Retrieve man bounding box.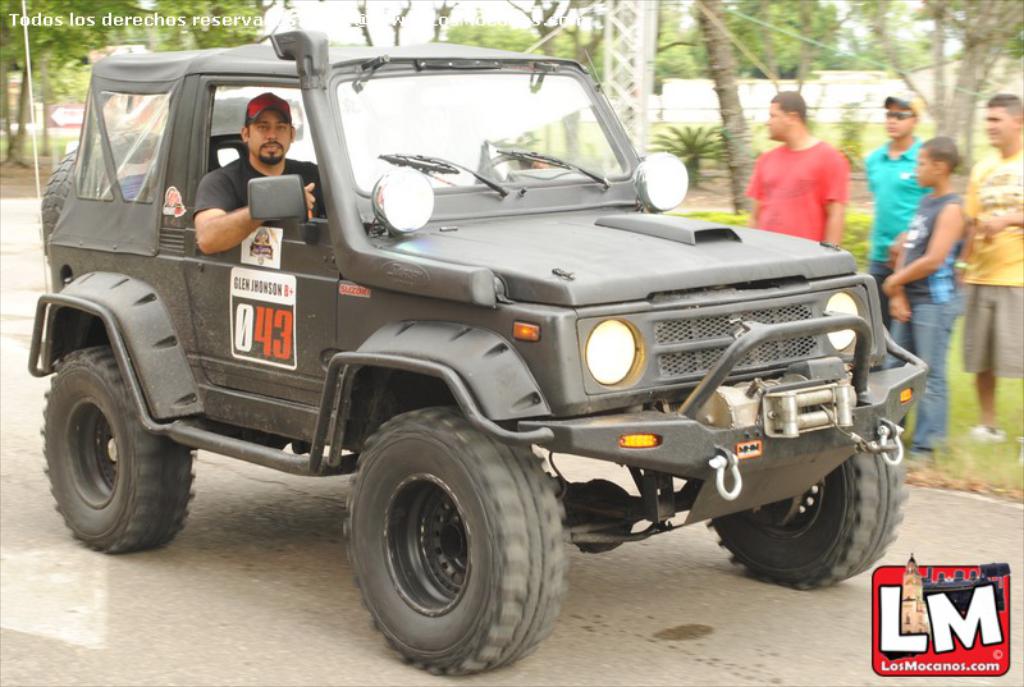
Bounding box: (188, 90, 329, 256).
